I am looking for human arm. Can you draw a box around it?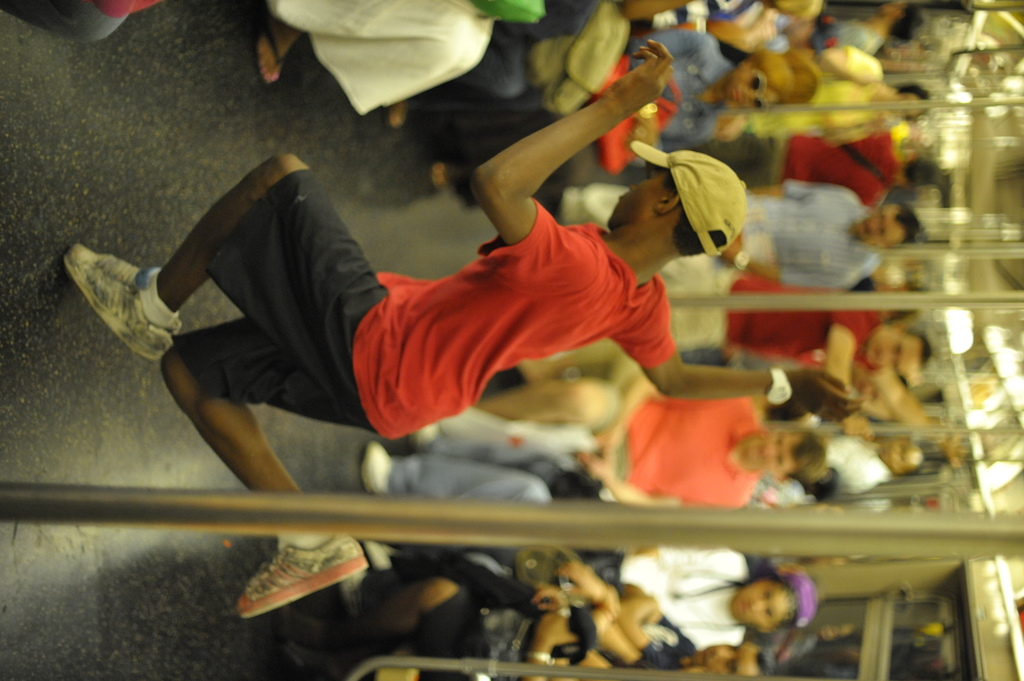
Sure, the bounding box is bbox=(576, 441, 687, 505).
